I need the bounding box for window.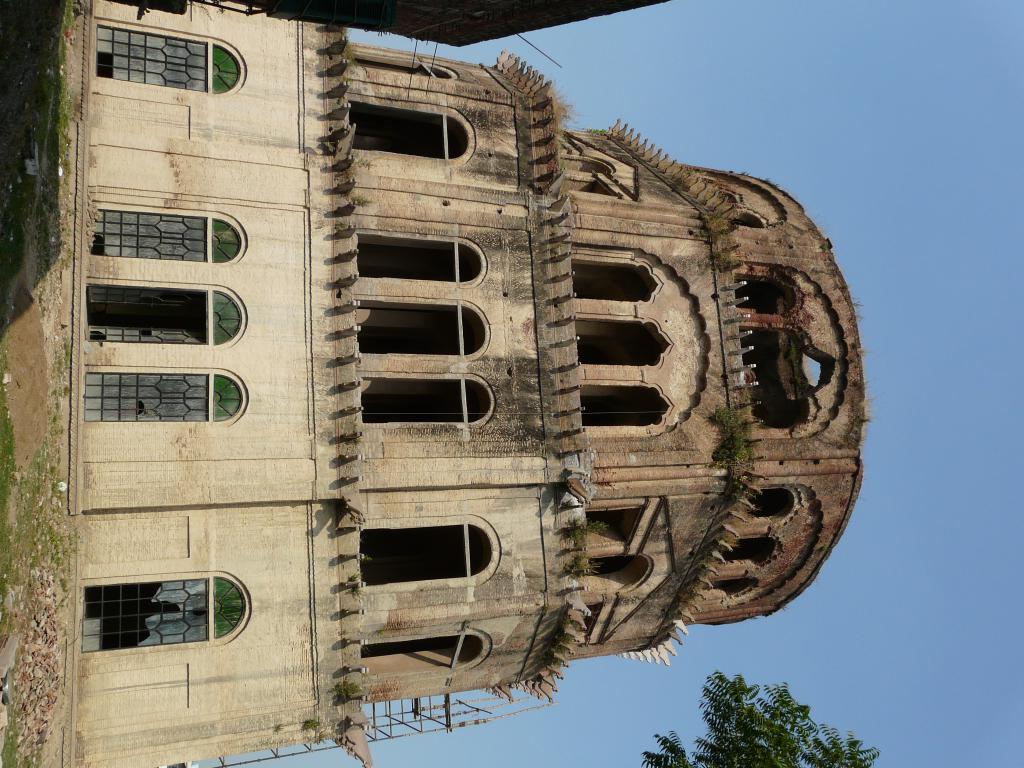
Here it is: (81,370,246,422).
